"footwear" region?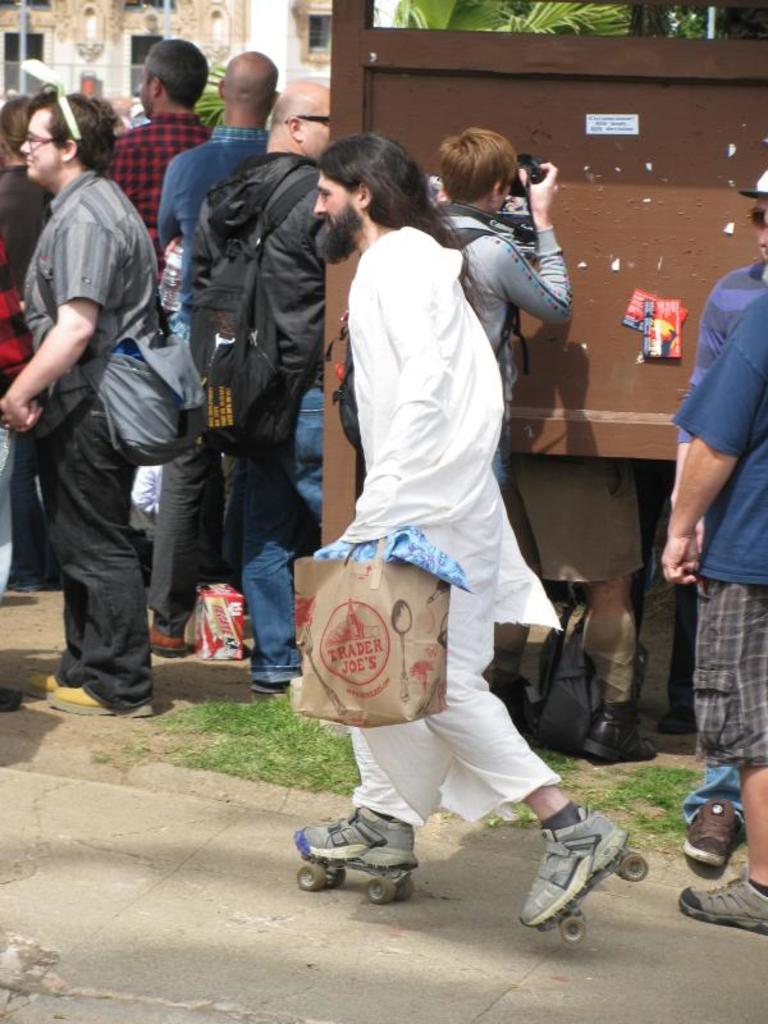
crop(284, 812, 422, 878)
